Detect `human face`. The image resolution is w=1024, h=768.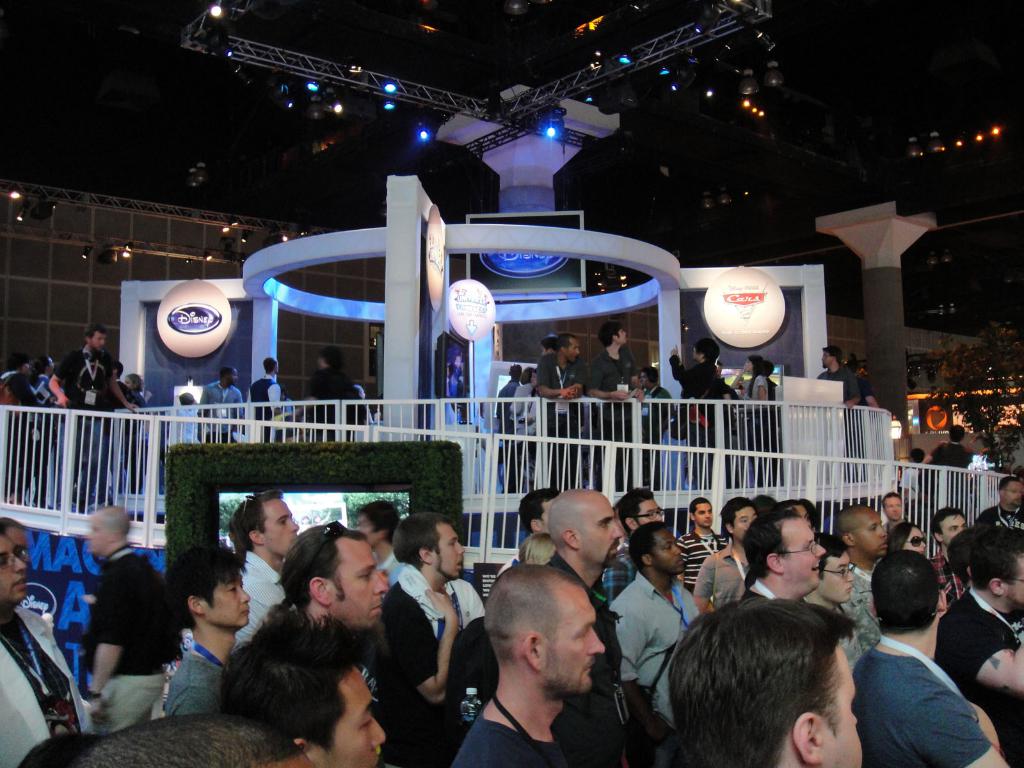
detection(267, 502, 298, 556).
